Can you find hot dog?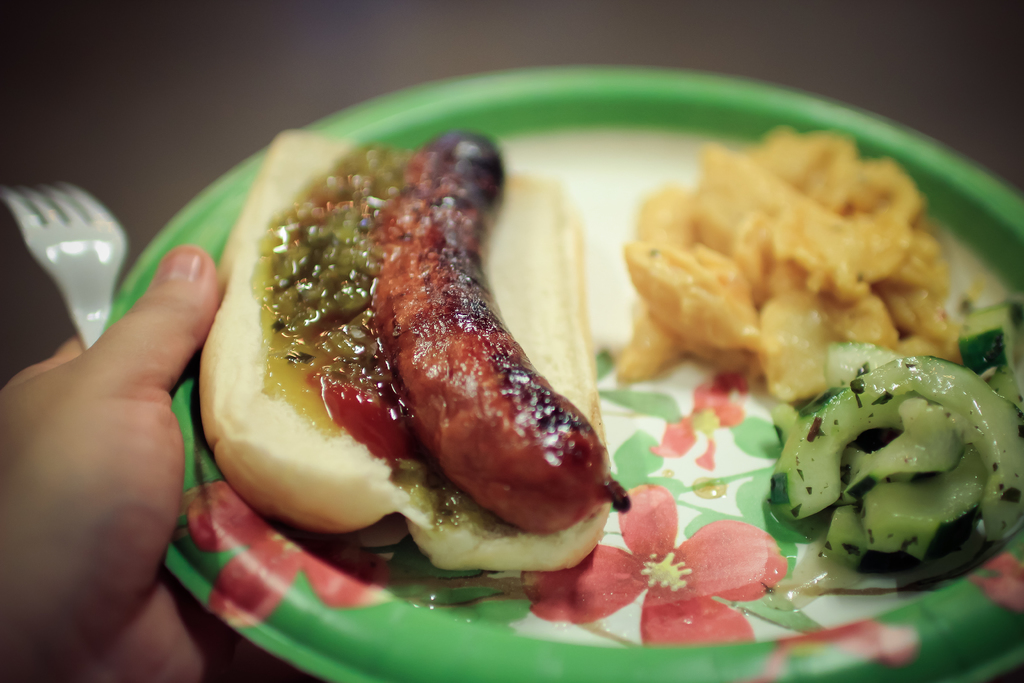
Yes, bounding box: BBox(215, 128, 574, 575).
